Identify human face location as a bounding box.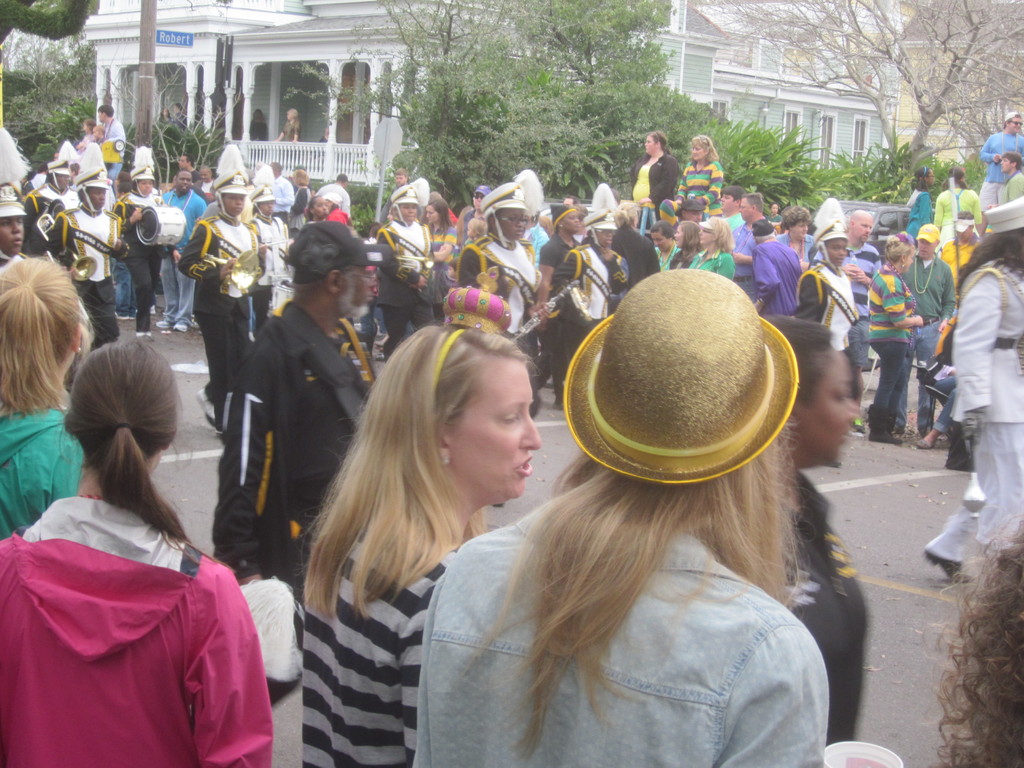
bbox=(804, 357, 860, 468).
